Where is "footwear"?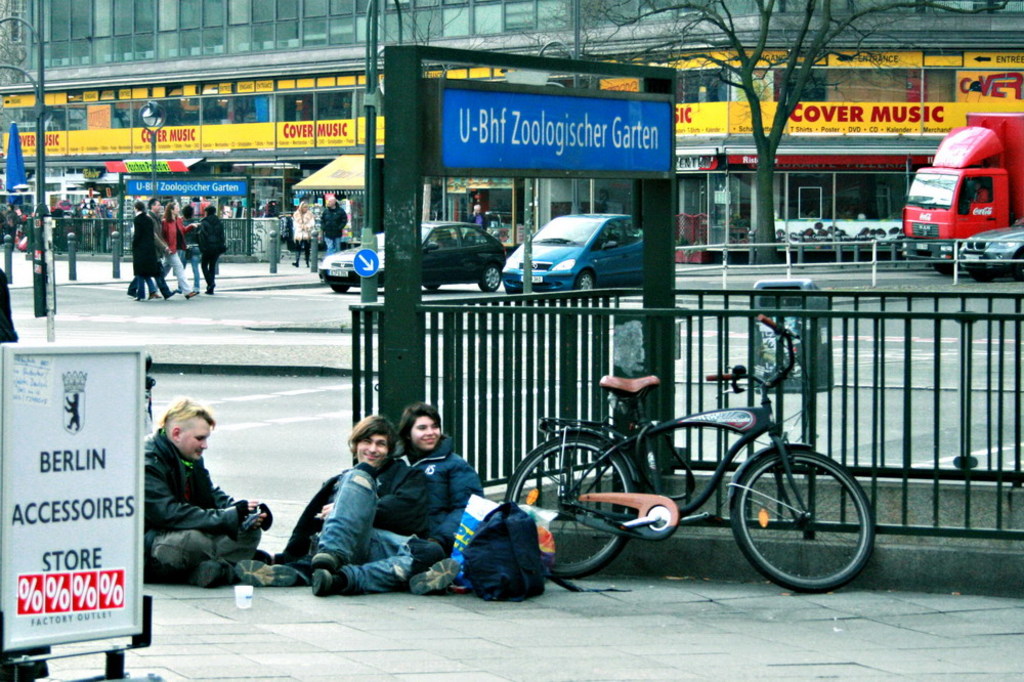
(310,548,342,565).
